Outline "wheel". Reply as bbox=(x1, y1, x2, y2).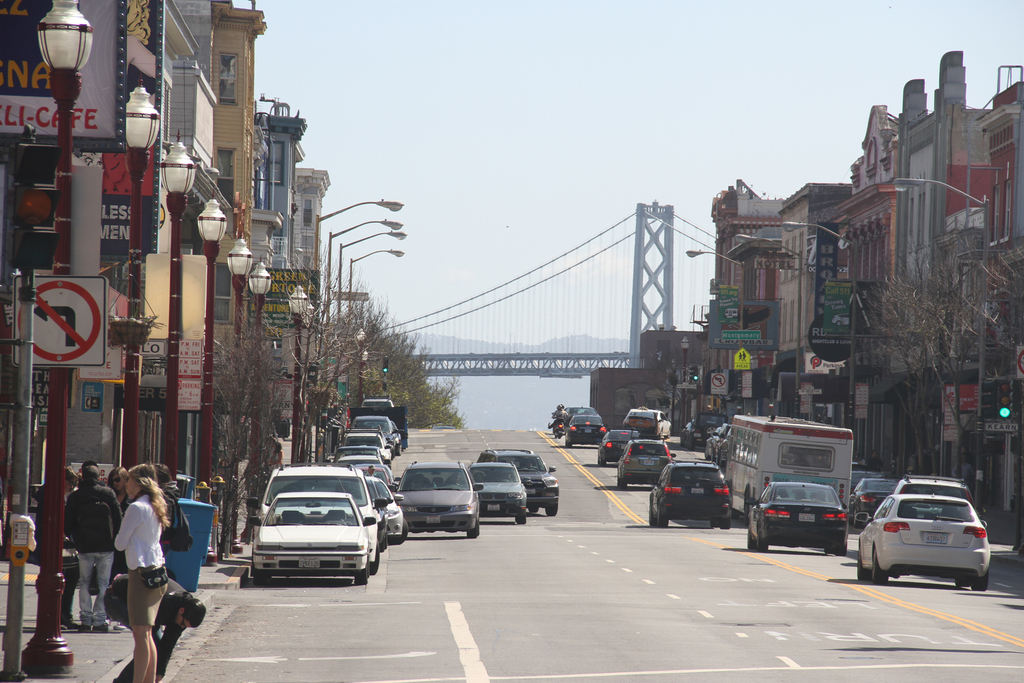
bbox=(257, 568, 275, 588).
